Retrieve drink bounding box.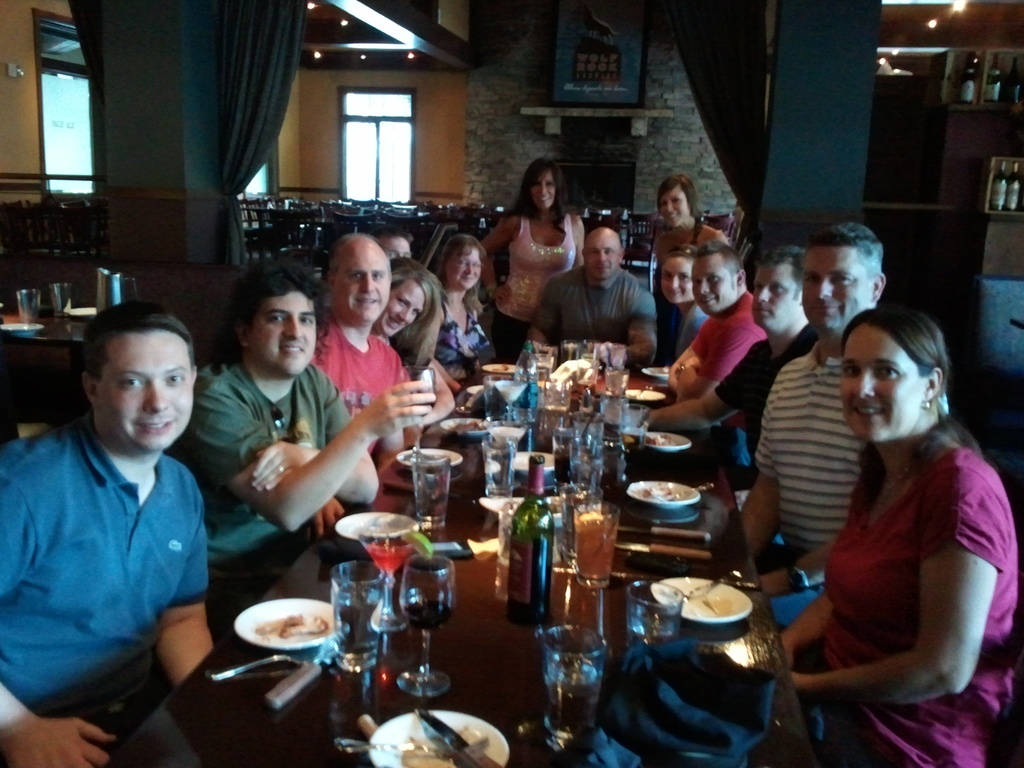
Bounding box: <box>398,596,450,627</box>.
